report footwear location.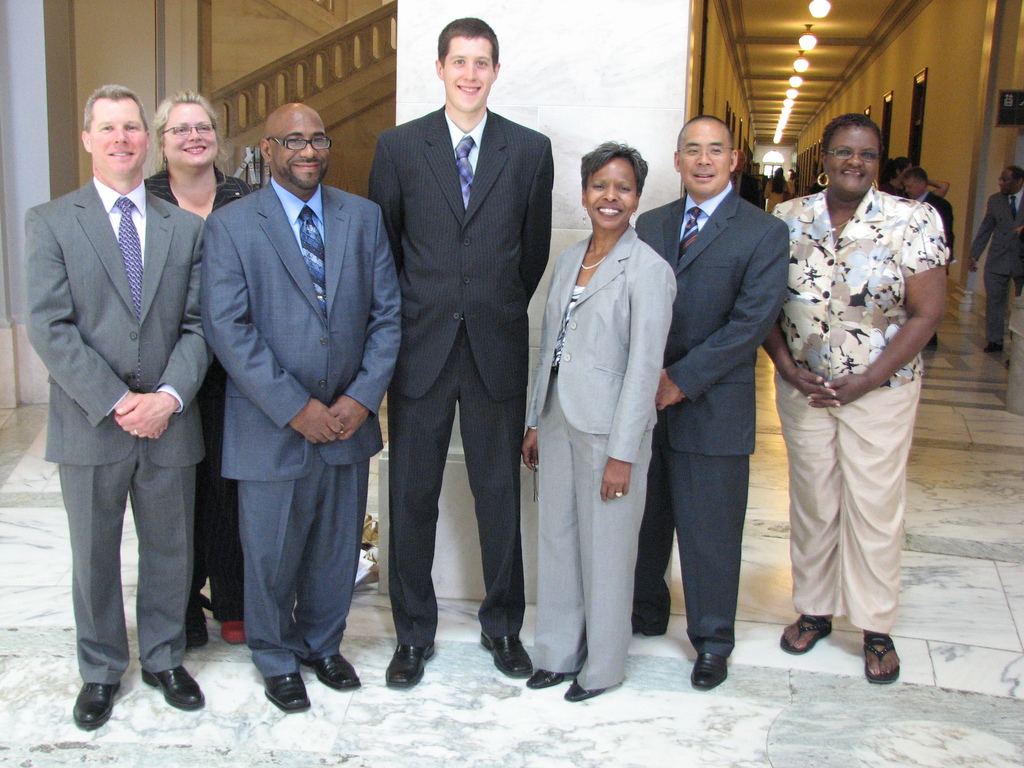
Report: 221/617/241/647.
